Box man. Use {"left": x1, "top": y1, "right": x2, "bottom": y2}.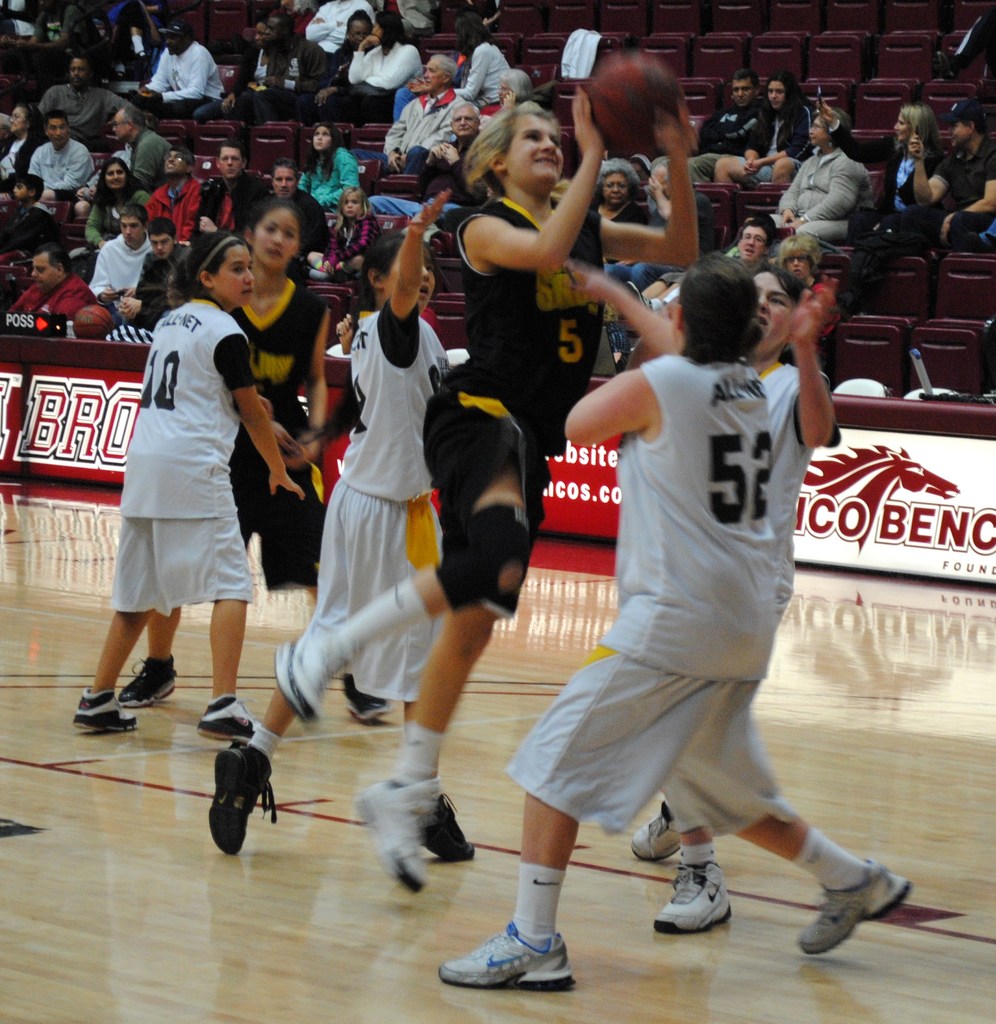
{"left": 85, "top": 195, "right": 153, "bottom": 317}.
